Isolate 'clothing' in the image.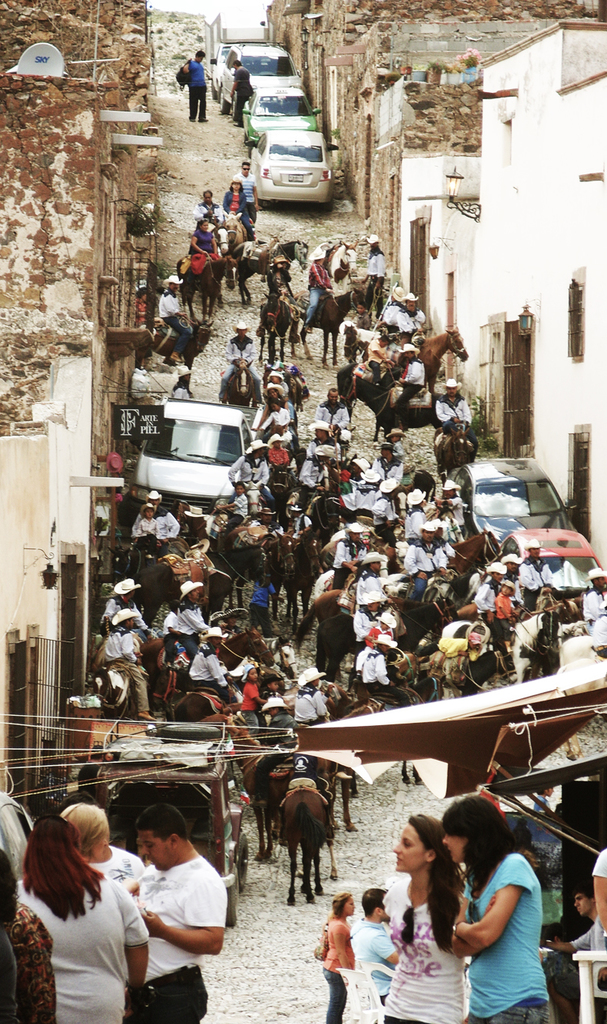
Isolated region: (351,608,374,647).
